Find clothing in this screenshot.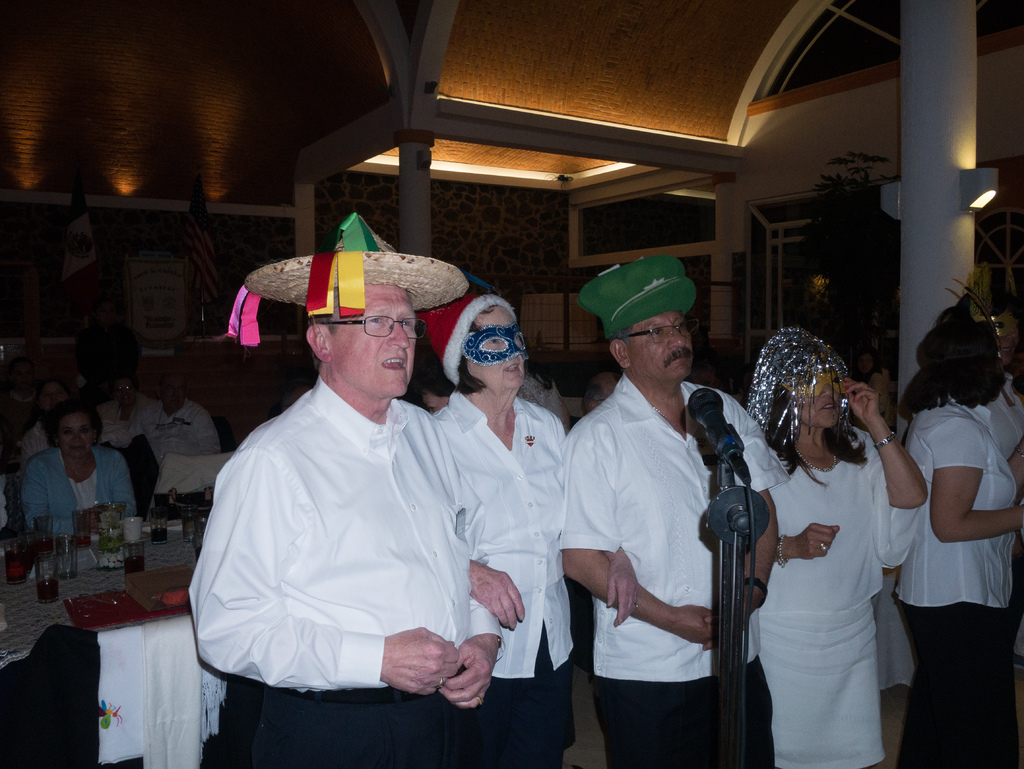
The bounding box for clothing is locate(429, 388, 562, 768).
